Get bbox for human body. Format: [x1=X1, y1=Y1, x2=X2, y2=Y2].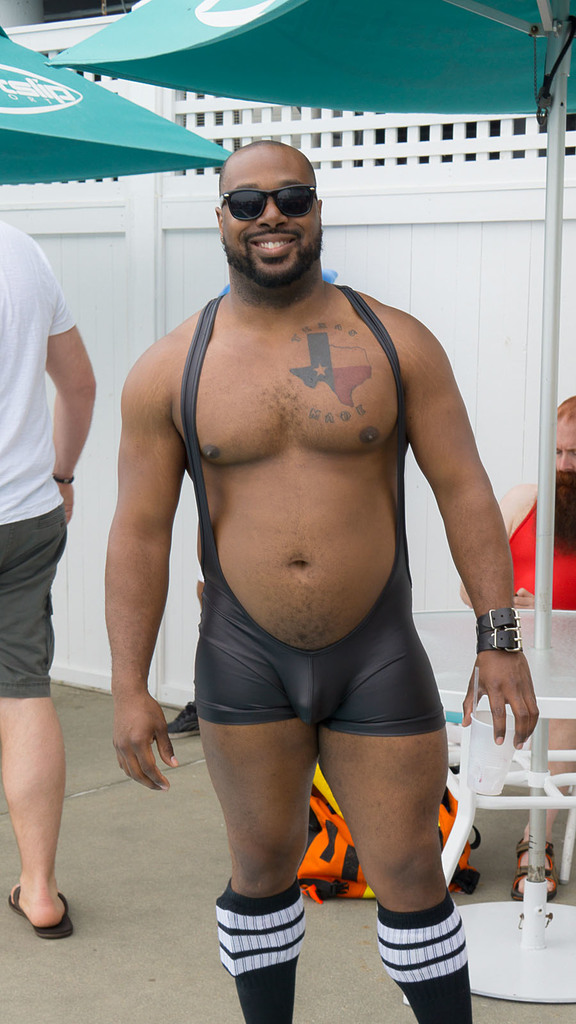
[x1=452, y1=401, x2=575, y2=900].
